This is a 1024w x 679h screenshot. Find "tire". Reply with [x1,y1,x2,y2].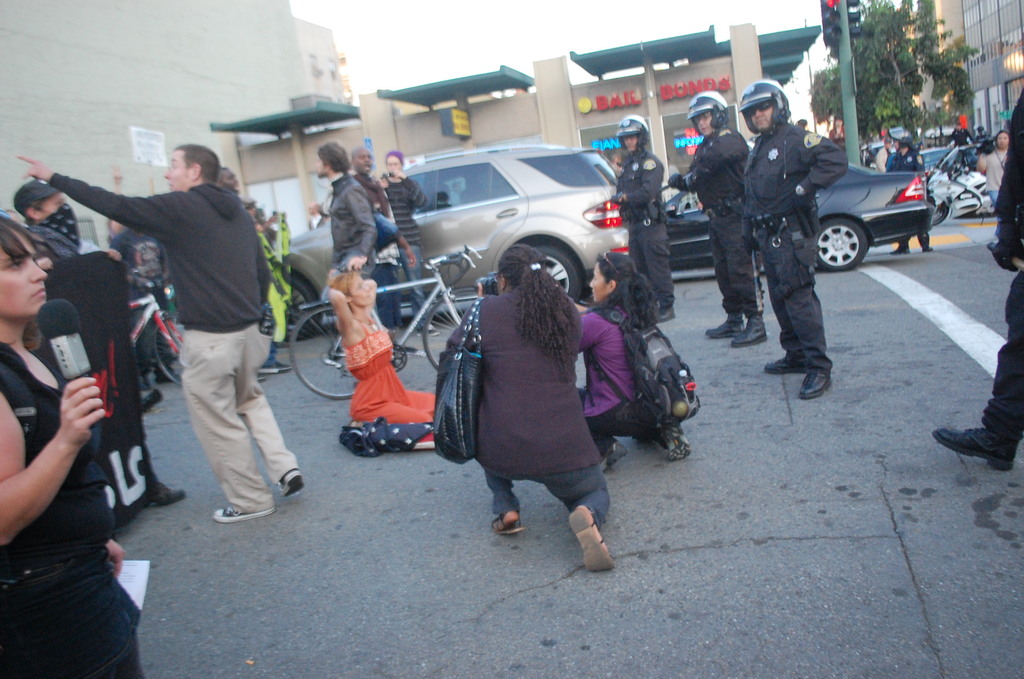
[922,200,949,232].
